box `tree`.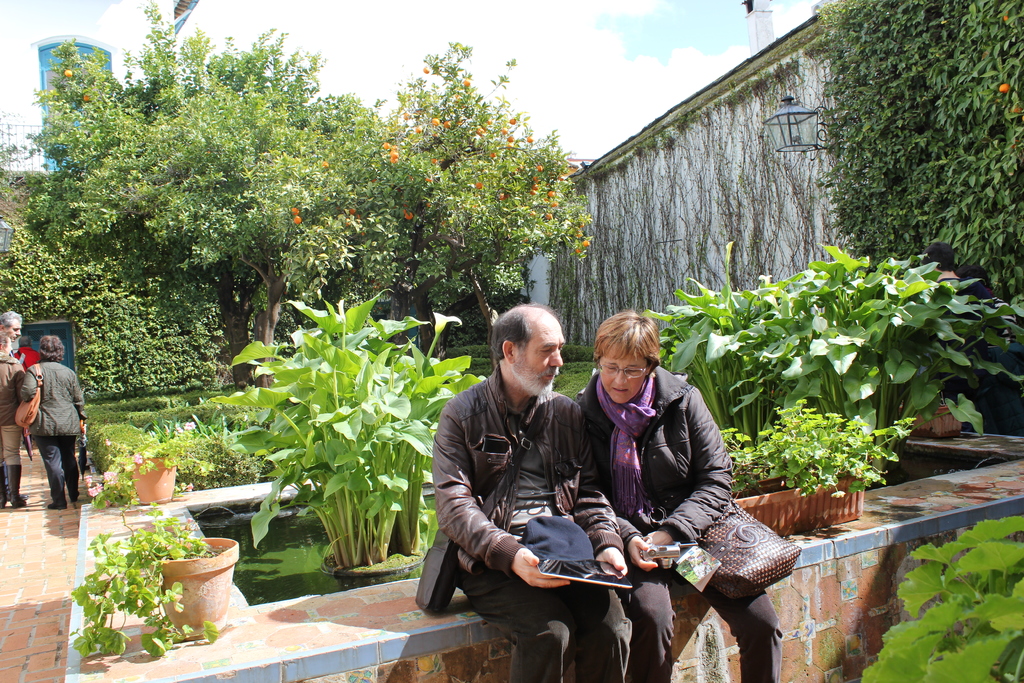
[left=21, top=2, right=587, bottom=377].
